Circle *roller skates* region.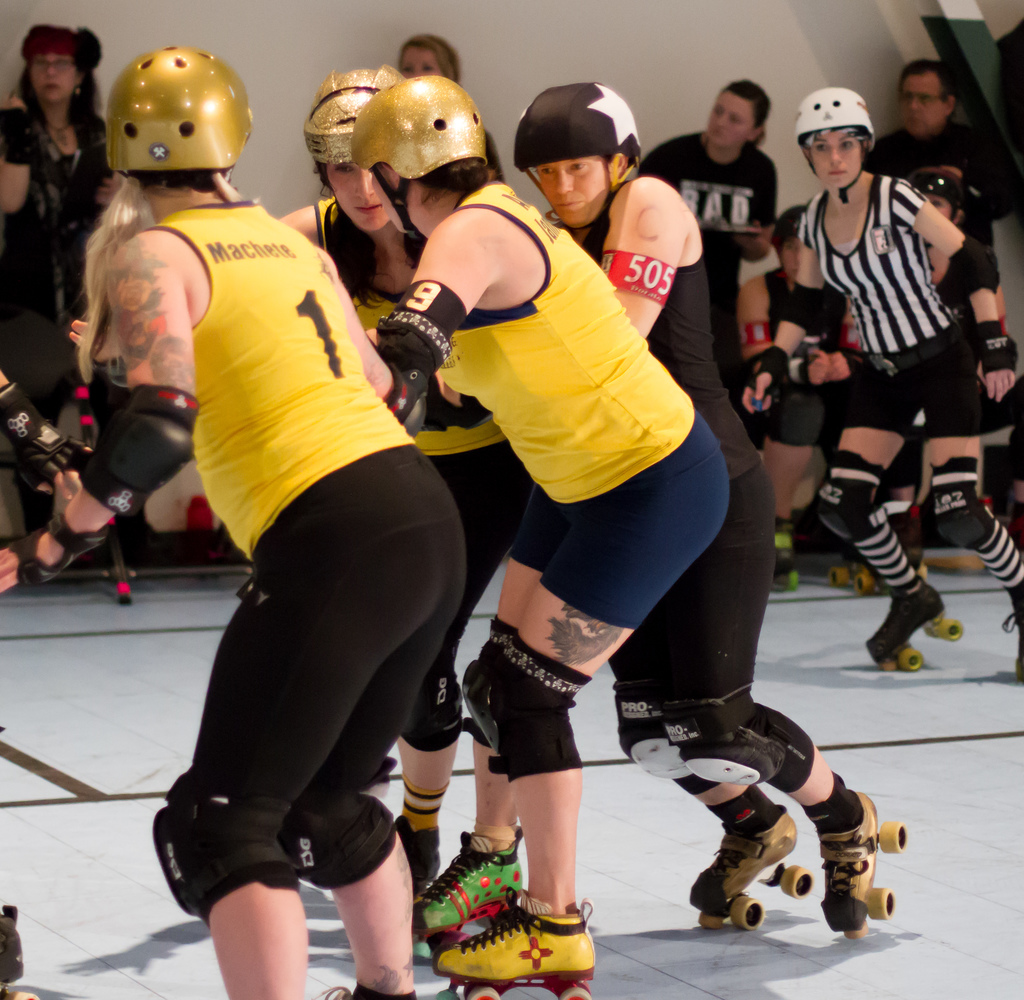
Region: Rect(820, 787, 907, 941).
